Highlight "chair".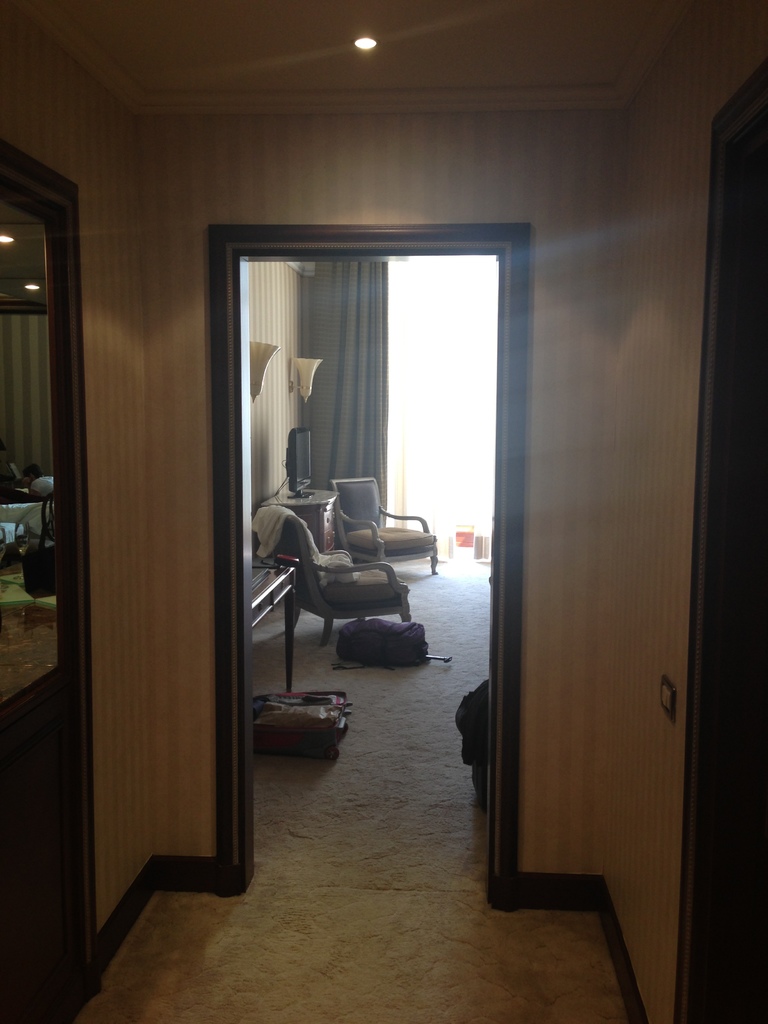
Highlighted region: 324, 479, 444, 575.
